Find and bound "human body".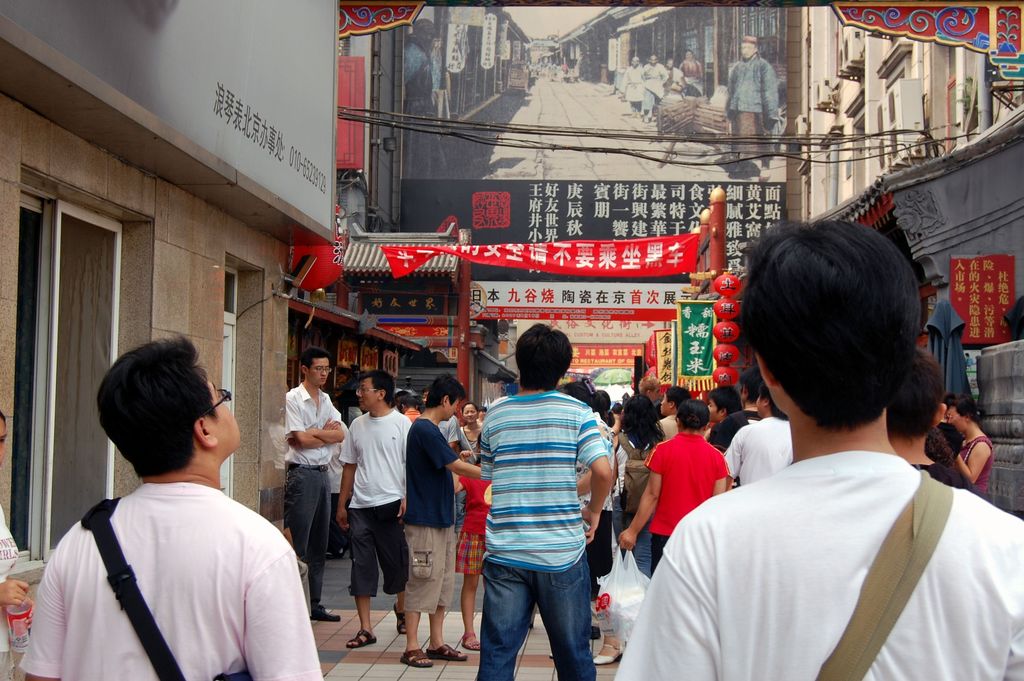
Bound: {"x1": 679, "y1": 48, "x2": 701, "y2": 96}.
